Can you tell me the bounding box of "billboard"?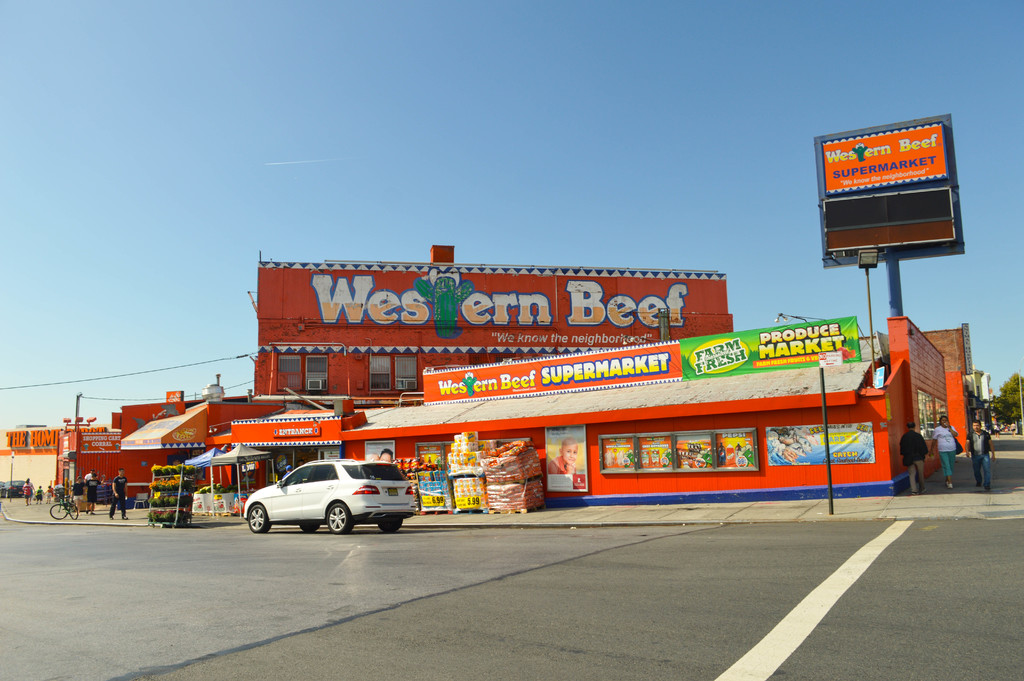
(left=422, top=321, right=867, bottom=406).
